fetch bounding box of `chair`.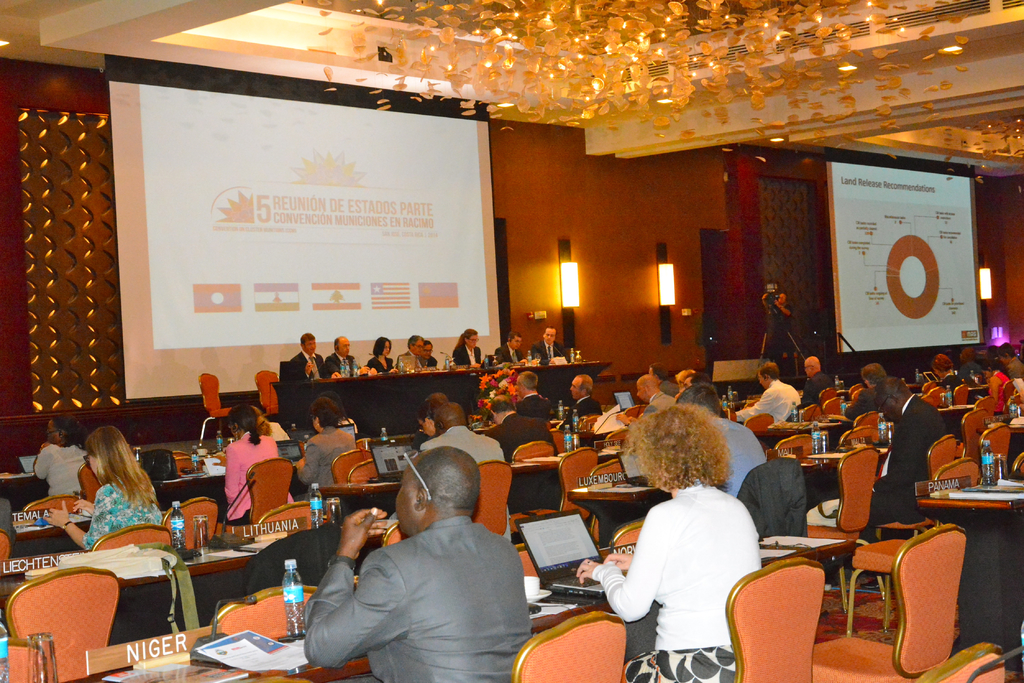
Bbox: <bbox>506, 446, 605, 535</bbox>.
